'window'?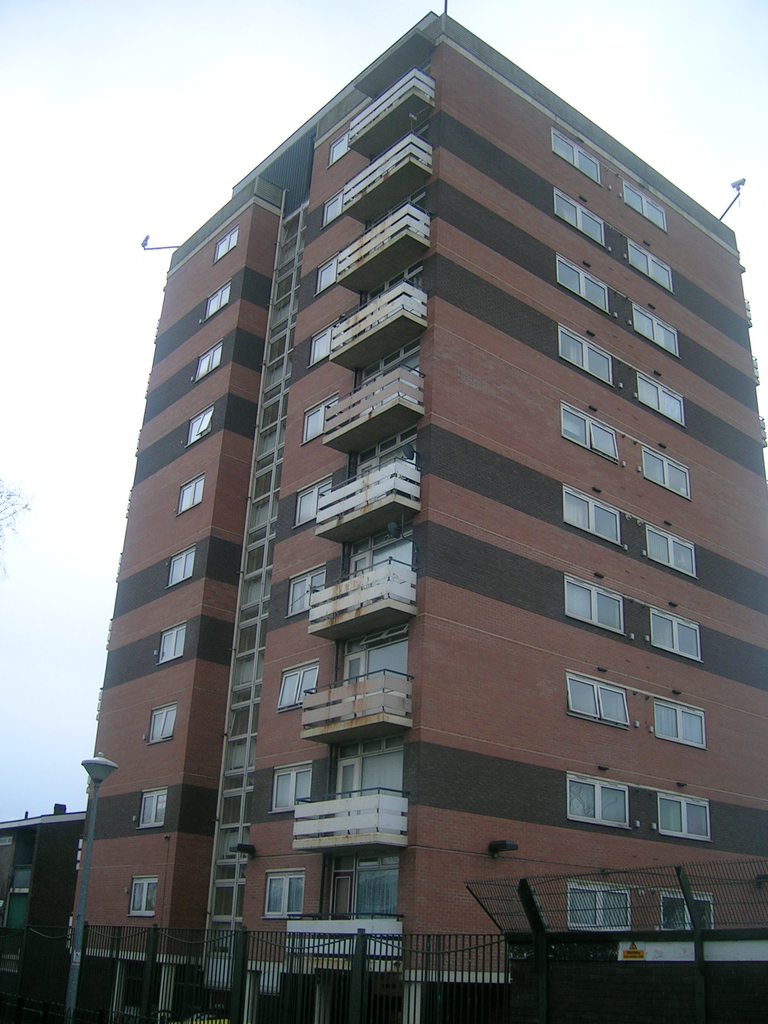
locate(642, 449, 689, 505)
